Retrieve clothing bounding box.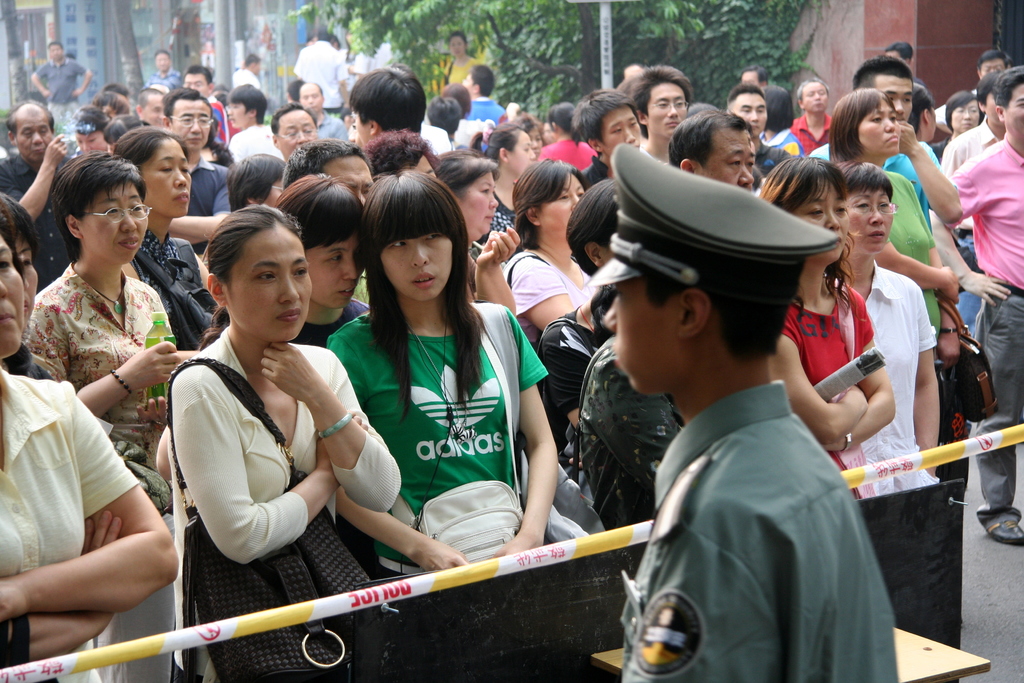
Bounding box: [x1=876, y1=168, x2=938, y2=334].
